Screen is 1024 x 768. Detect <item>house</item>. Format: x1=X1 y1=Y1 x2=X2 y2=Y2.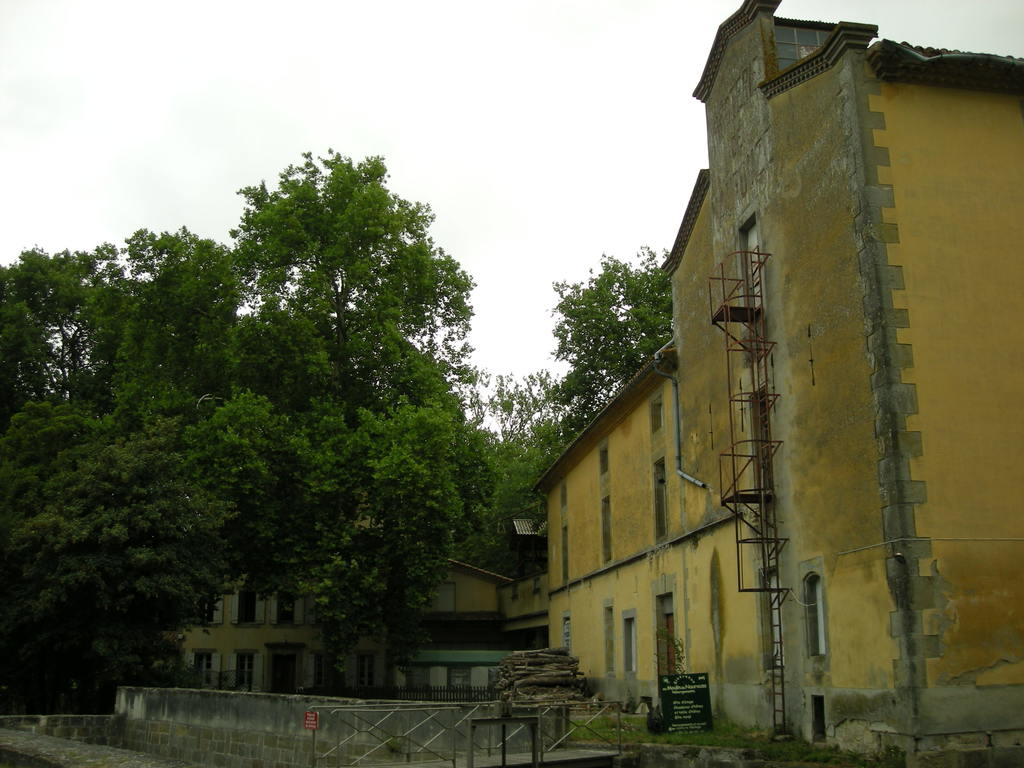
x1=149 y1=557 x2=525 y2=707.
